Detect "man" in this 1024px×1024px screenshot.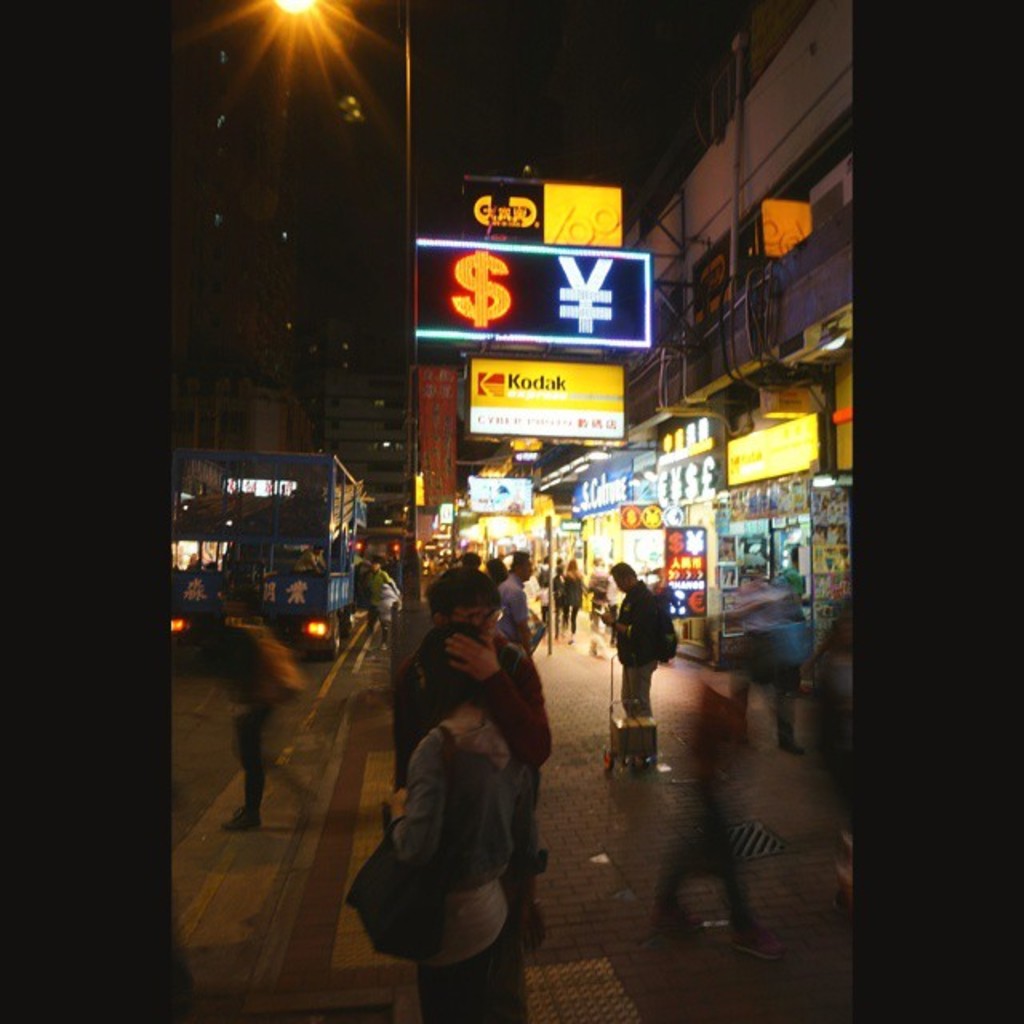
Detection: locate(389, 563, 560, 957).
